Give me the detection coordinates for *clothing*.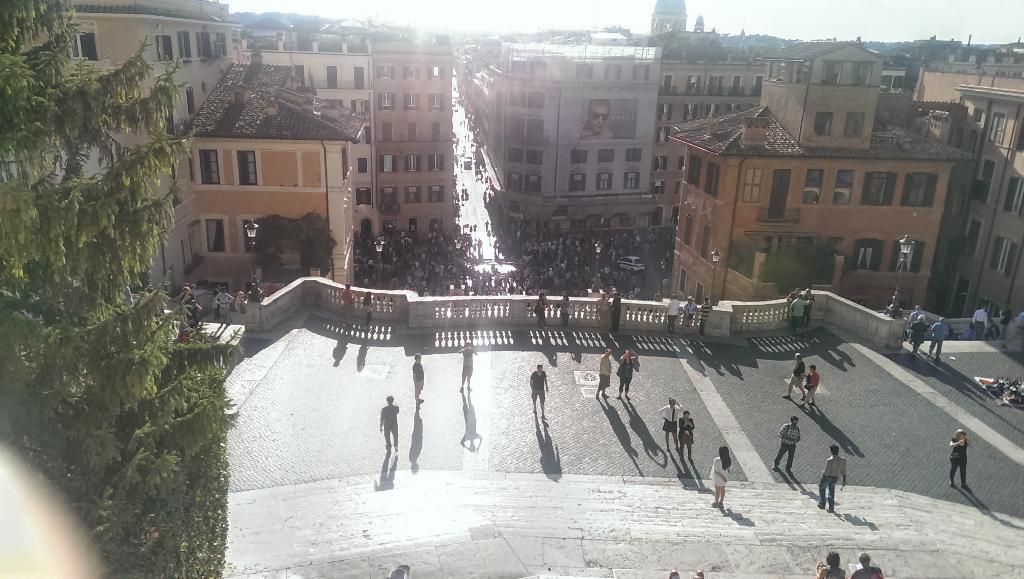
box=[611, 298, 620, 325].
